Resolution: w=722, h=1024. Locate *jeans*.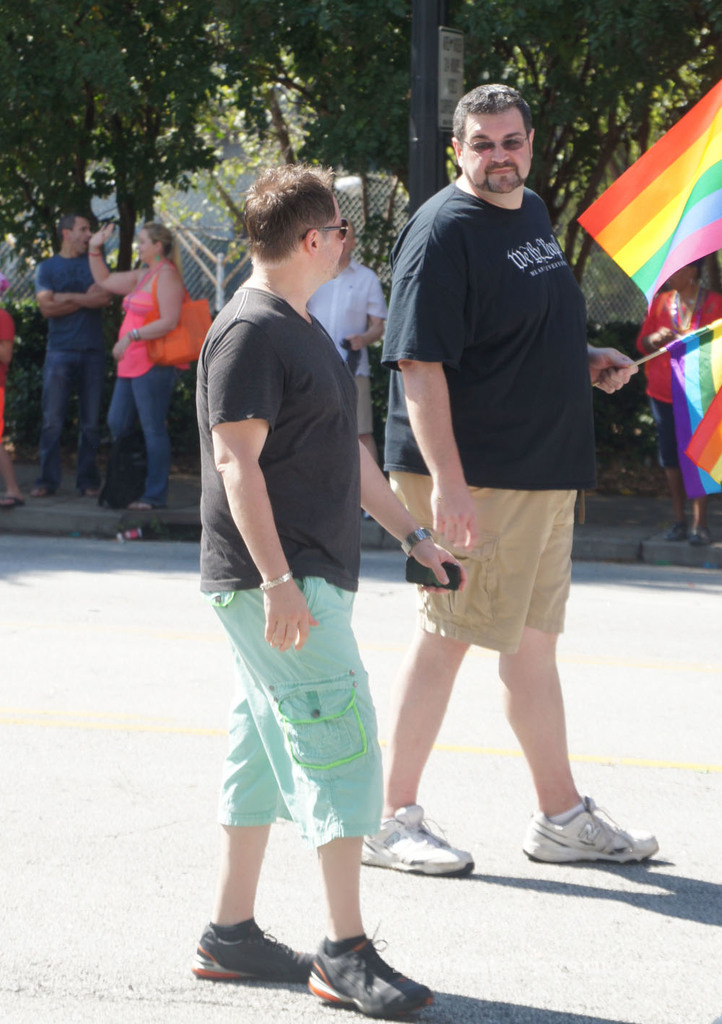
(left=38, top=344, right=113, bottom=490).
